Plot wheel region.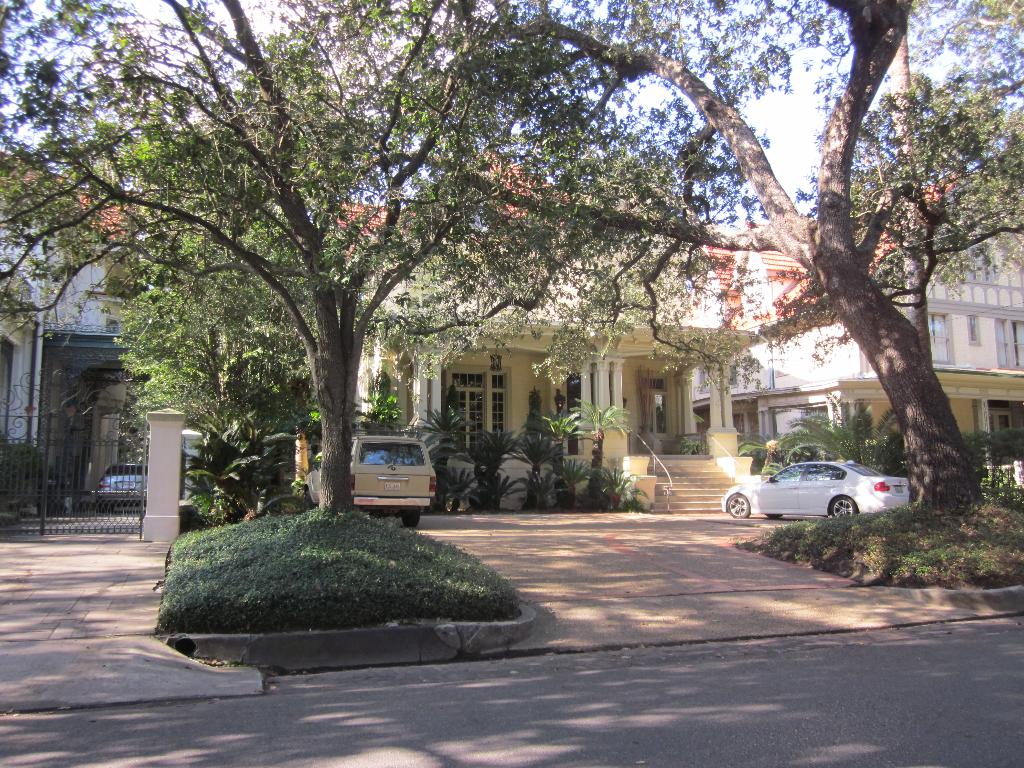
Plotted at bbox(827, 494, 863, 529).
